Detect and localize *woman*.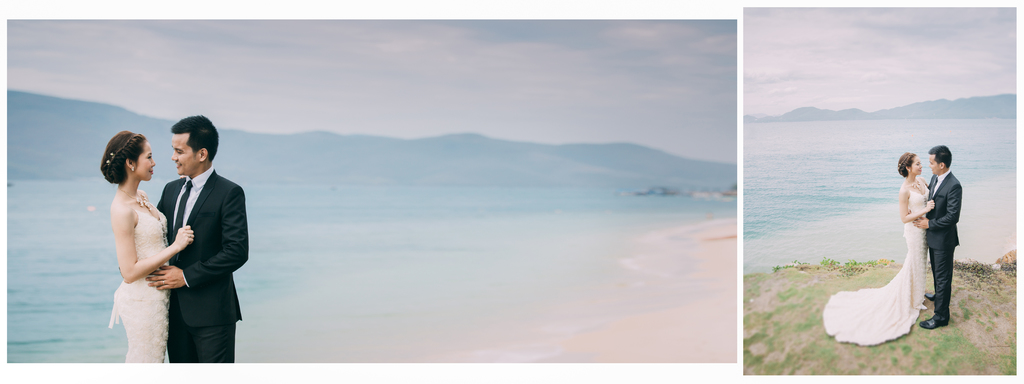
Localized at rect(96, 124, 188, 366).
